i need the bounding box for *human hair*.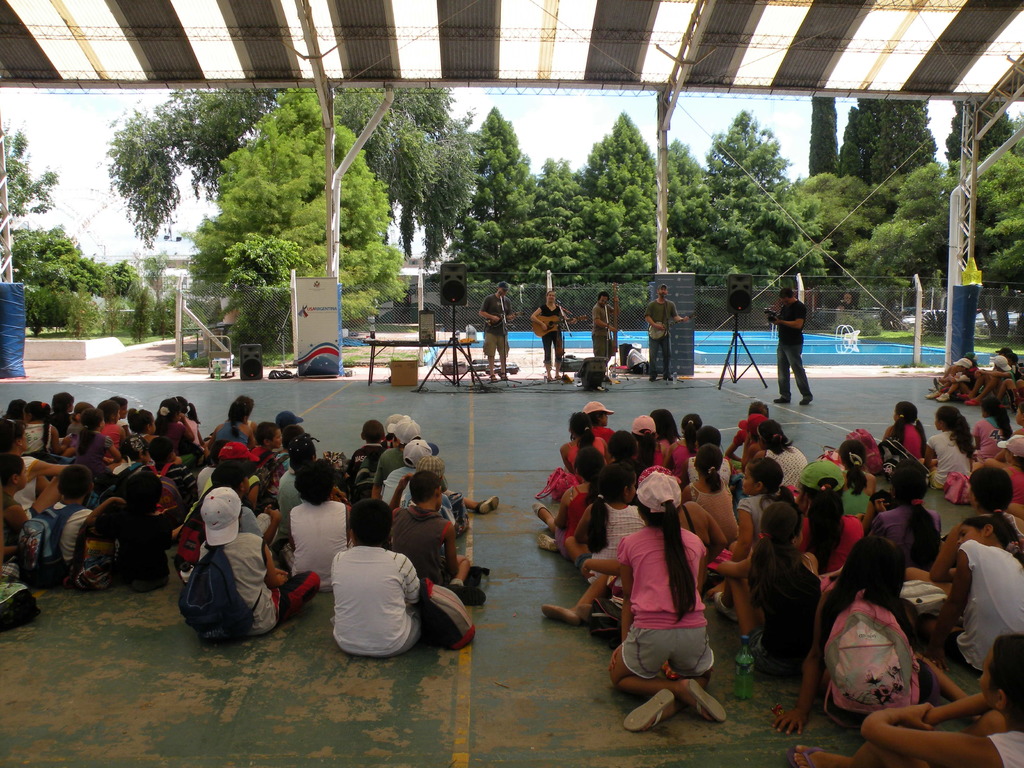
Here it is: BBox(157, 398, 180, 431).
